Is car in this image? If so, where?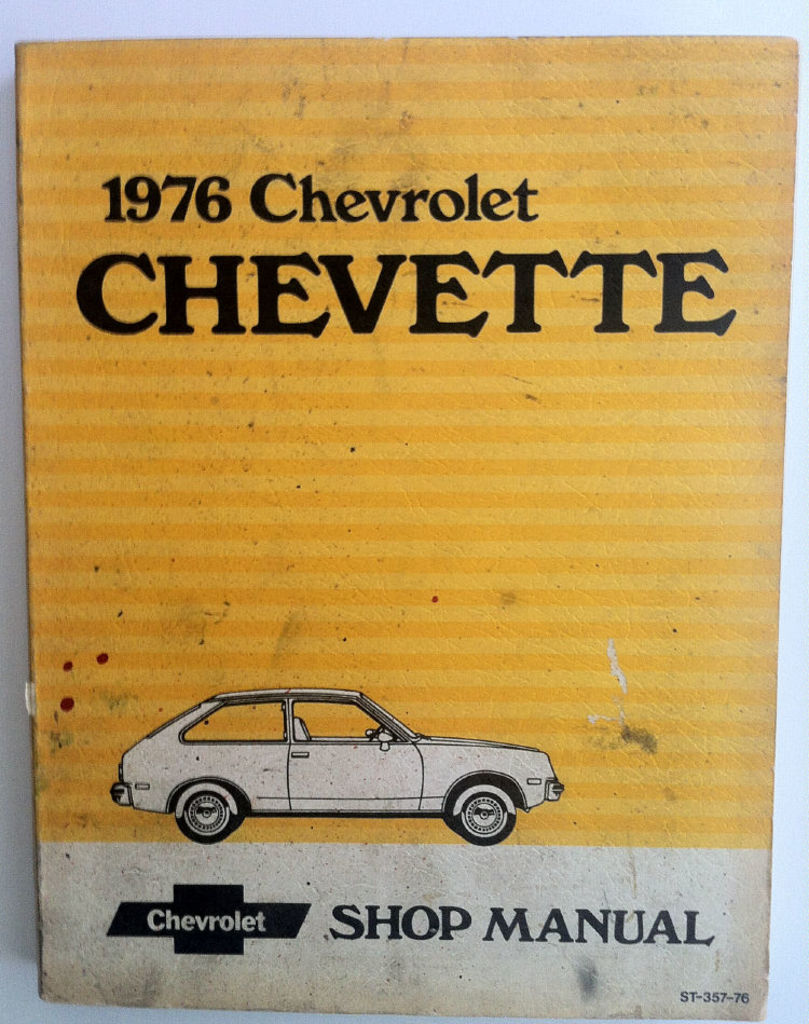
Yes, at bbox=(118, 692, 545, 849).
